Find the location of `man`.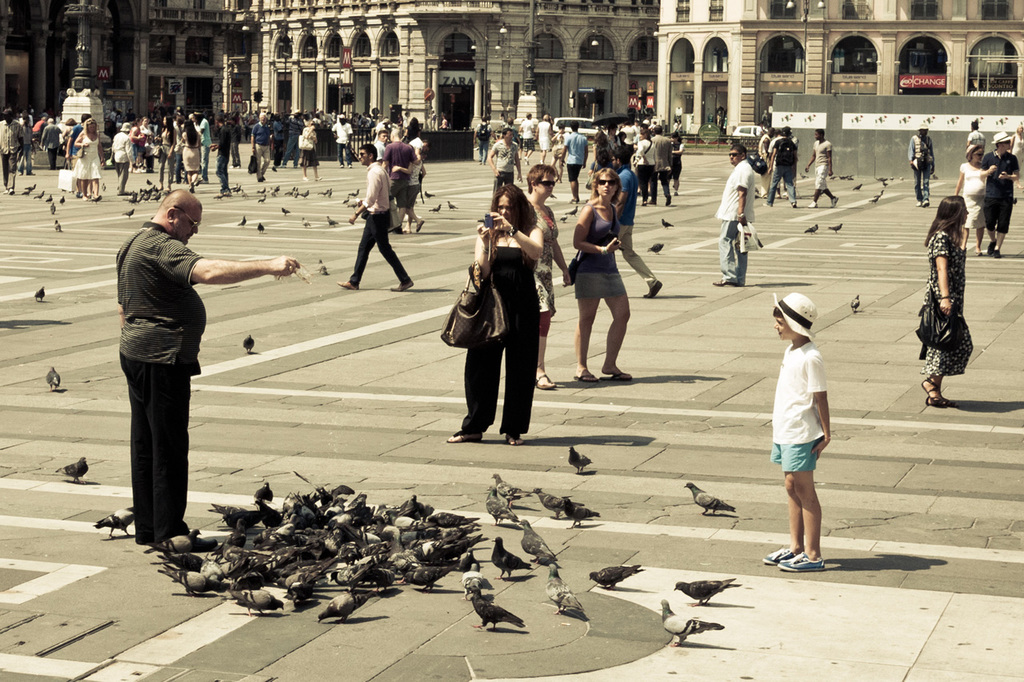
Location: (336, 106, 358, 165).
